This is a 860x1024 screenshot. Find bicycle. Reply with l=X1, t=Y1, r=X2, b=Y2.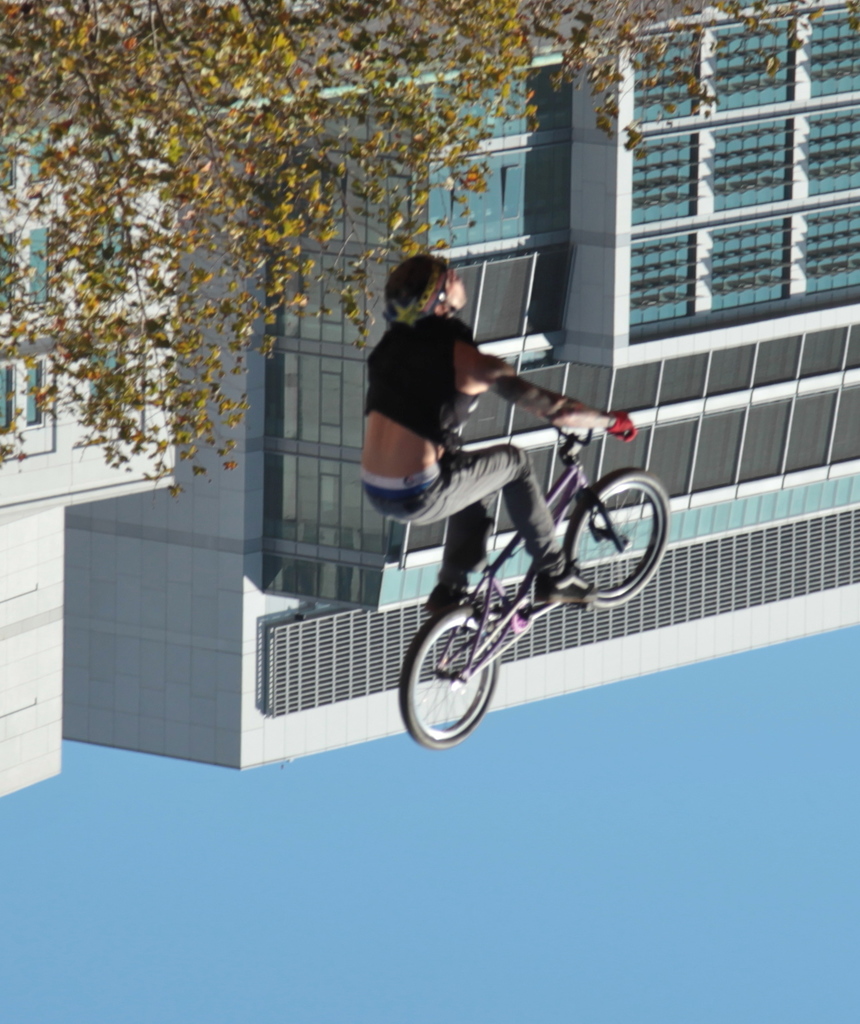
l=347, t=374, r=713, b=735.
